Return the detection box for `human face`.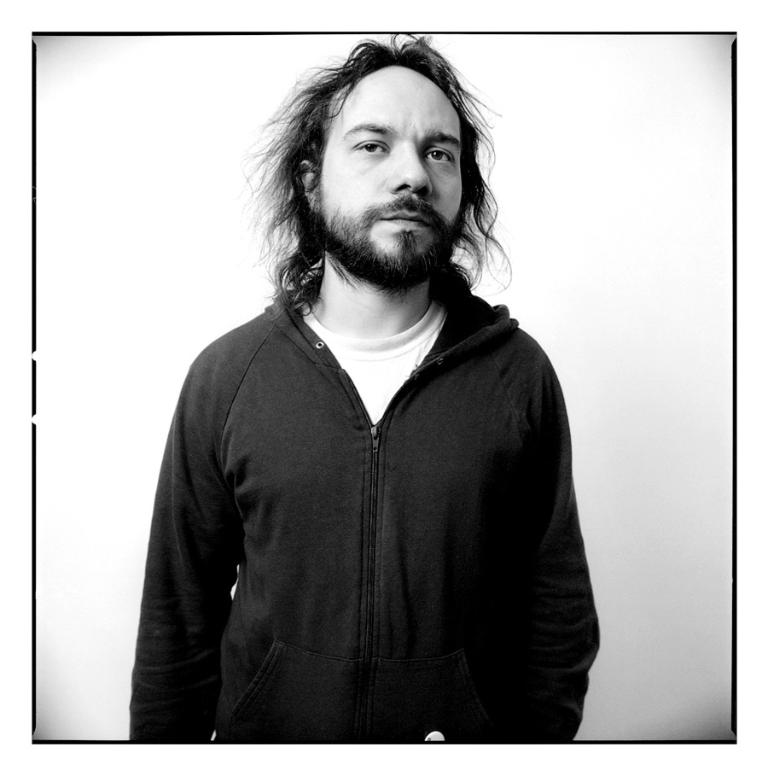
(318, 61, 468, 284).
